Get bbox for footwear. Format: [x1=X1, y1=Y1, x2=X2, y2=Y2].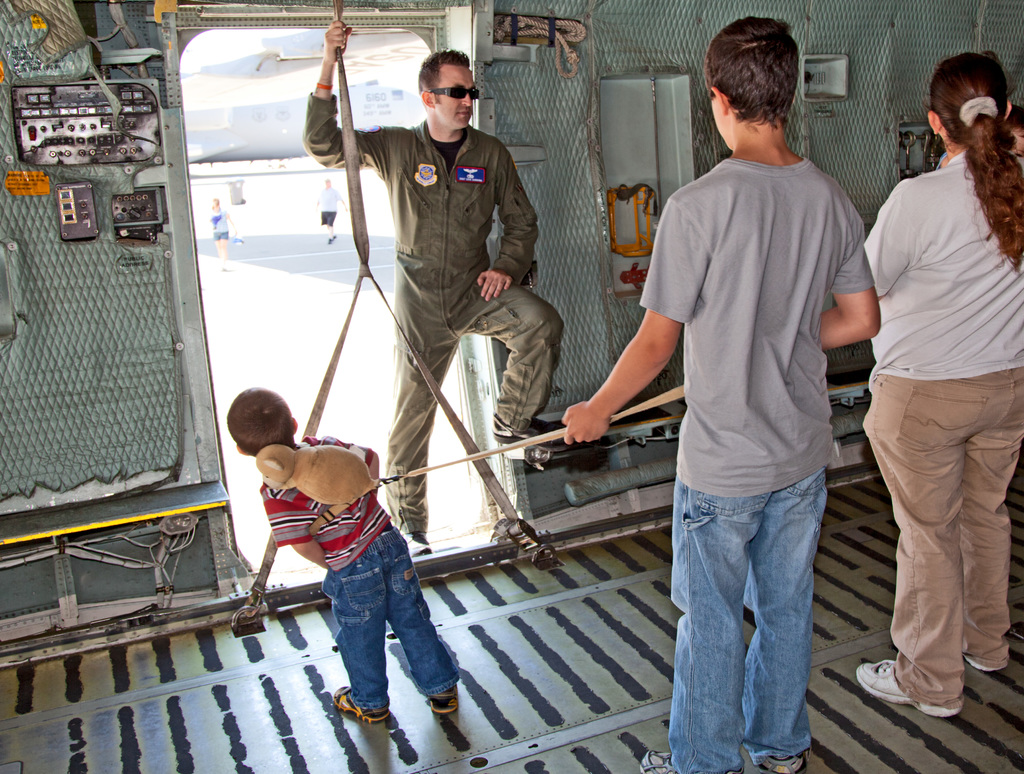
[x1=970, y1=652, x2=993, y2=670].
